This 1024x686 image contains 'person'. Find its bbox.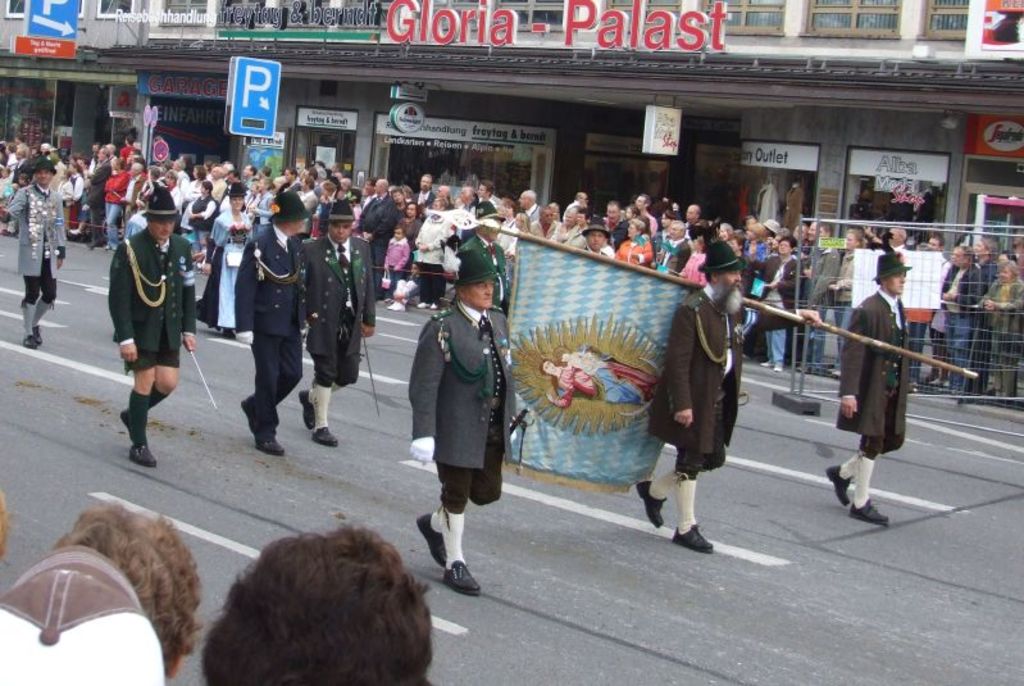
bbox(828, 251, 913, 526).
